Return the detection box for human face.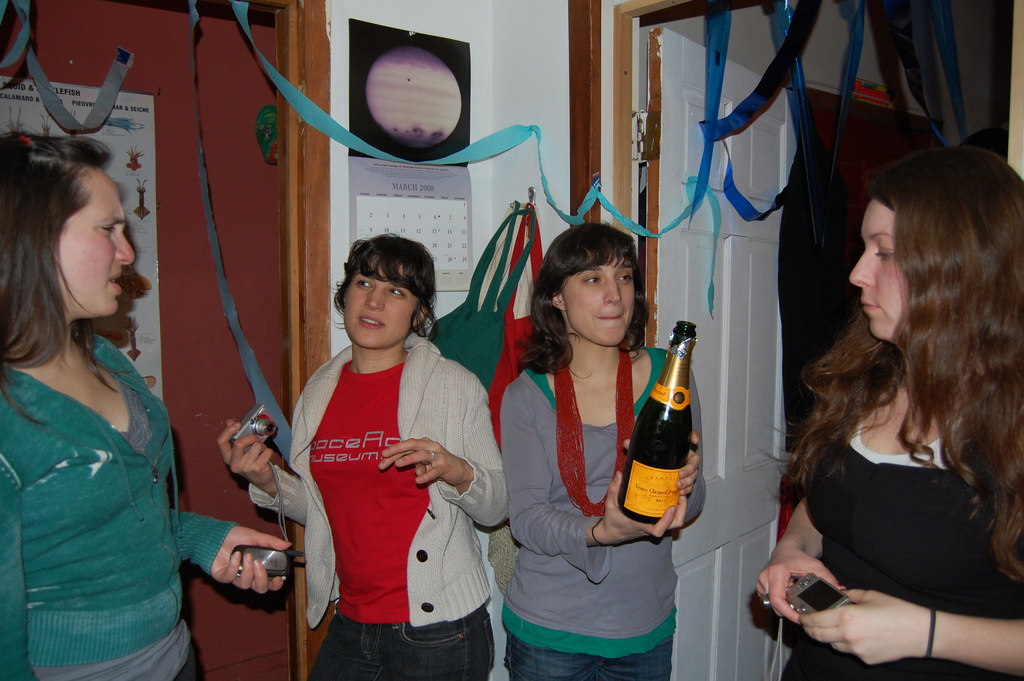
[54, 169, 136, 315].
